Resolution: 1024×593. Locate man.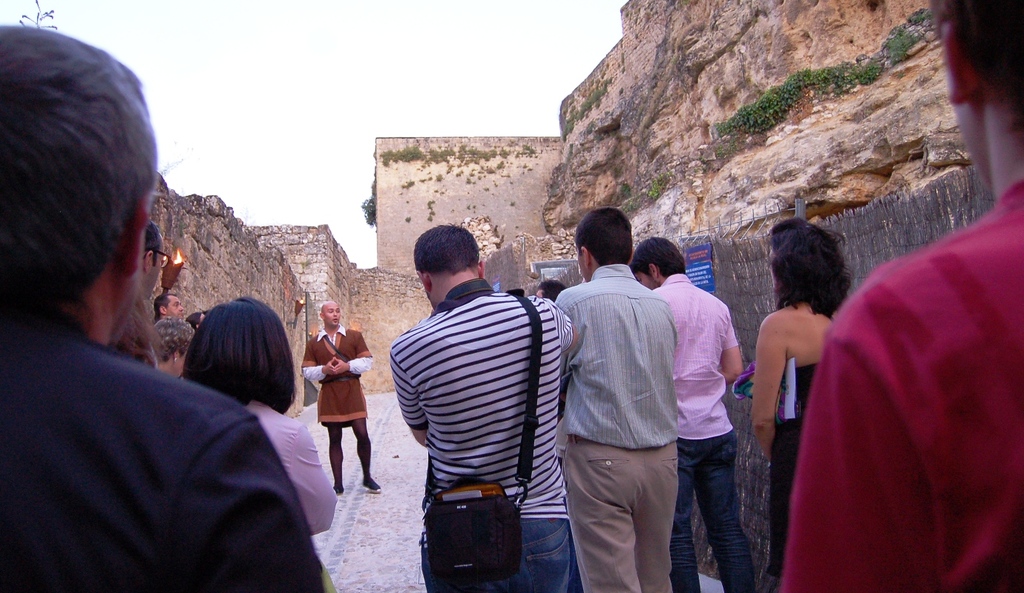
crop(779, 0, 1023, 592).
